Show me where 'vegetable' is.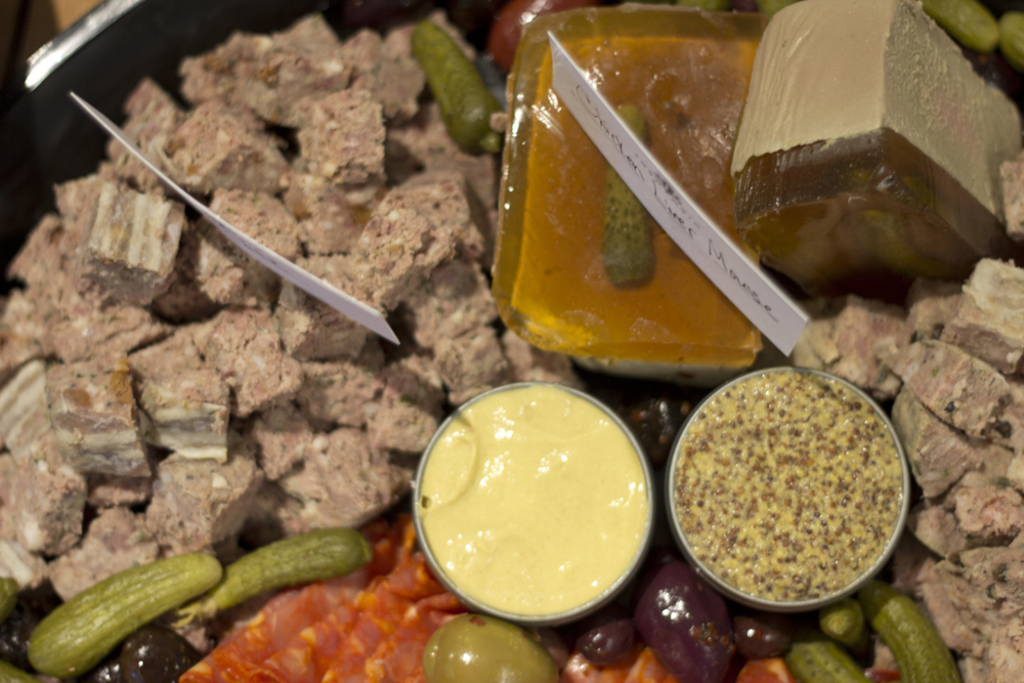
'vegetable' is at l=815, t=602, r=869, b=647.
